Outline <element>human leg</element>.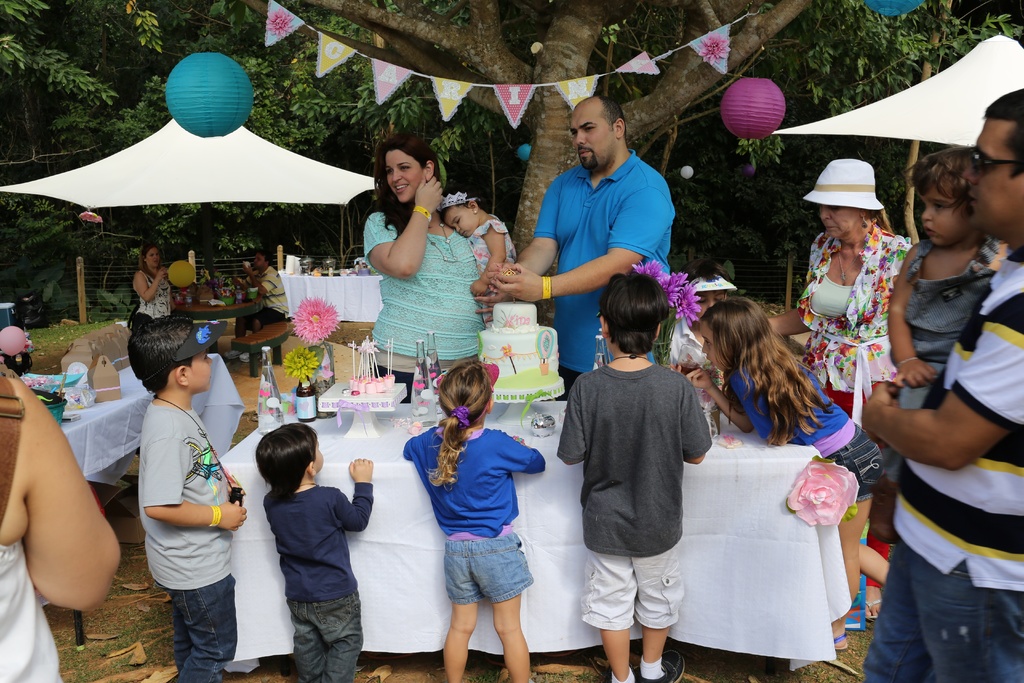
Outline: select_region(601, 628, 631, 678).
